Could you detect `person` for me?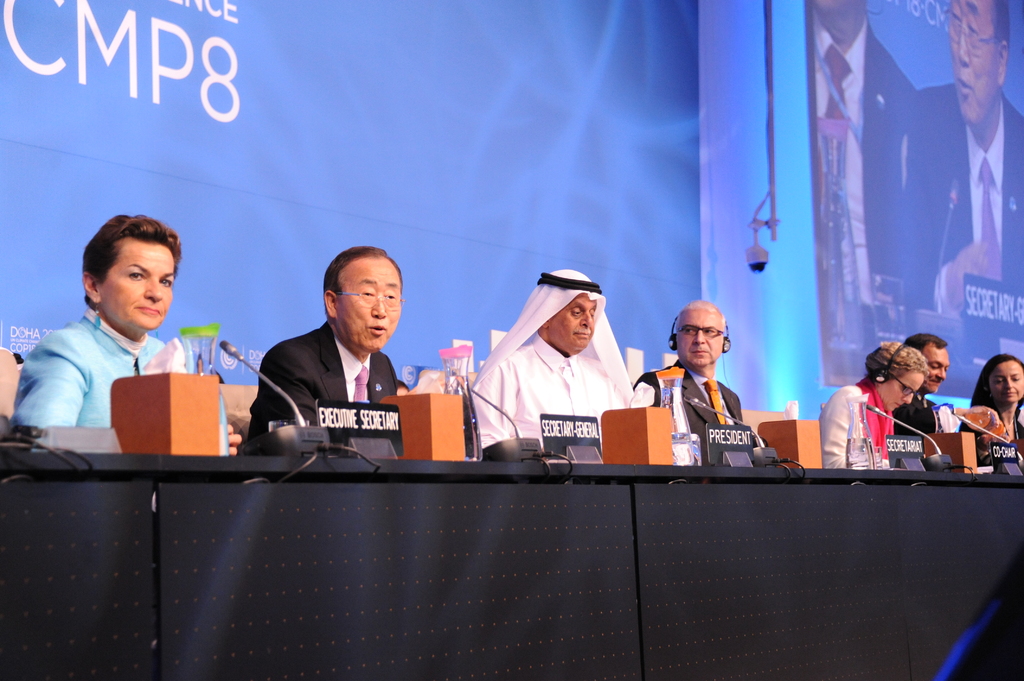
Detection result: (x1=960, y1=356, x2=1023, y2=472).
